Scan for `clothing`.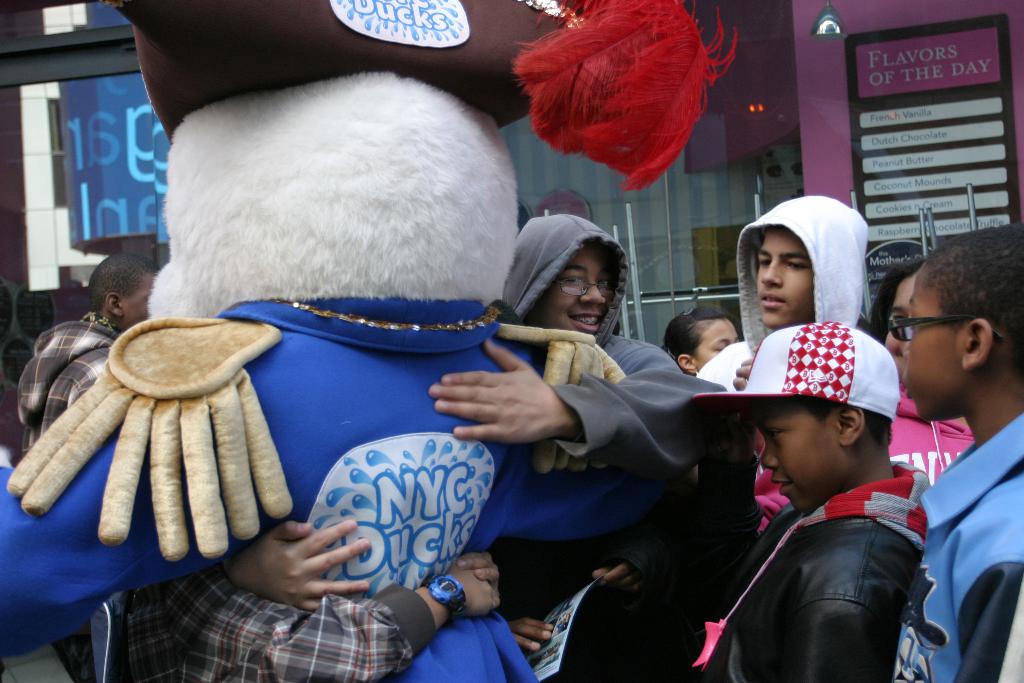
Scan result: locate(893, 414, 1023, 682).
